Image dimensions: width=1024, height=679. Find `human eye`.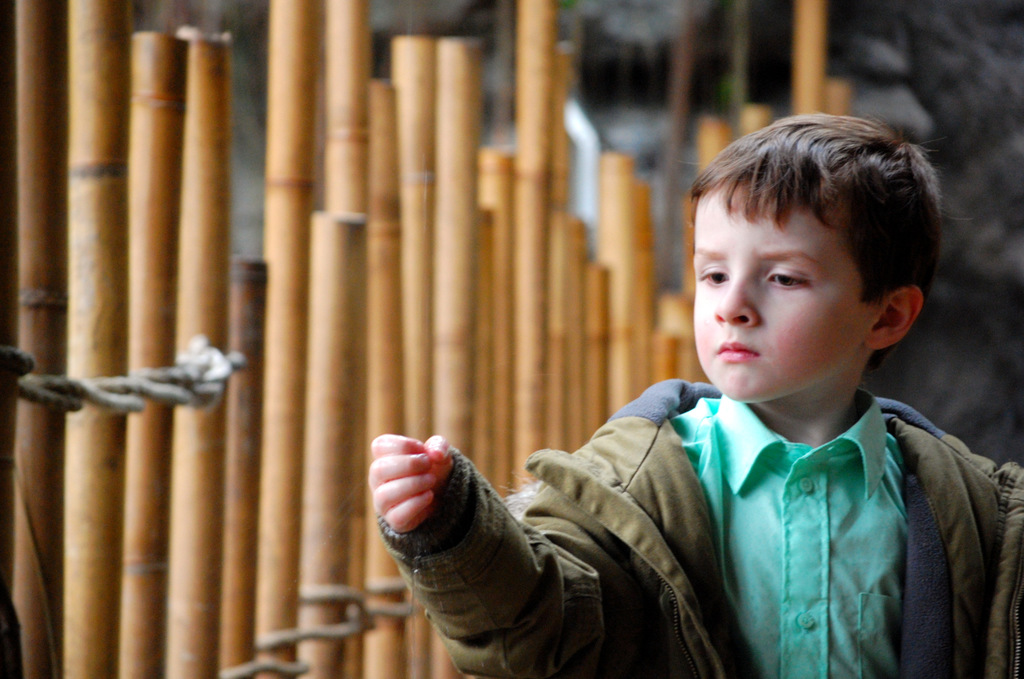
(698, 264, 729, 289).
